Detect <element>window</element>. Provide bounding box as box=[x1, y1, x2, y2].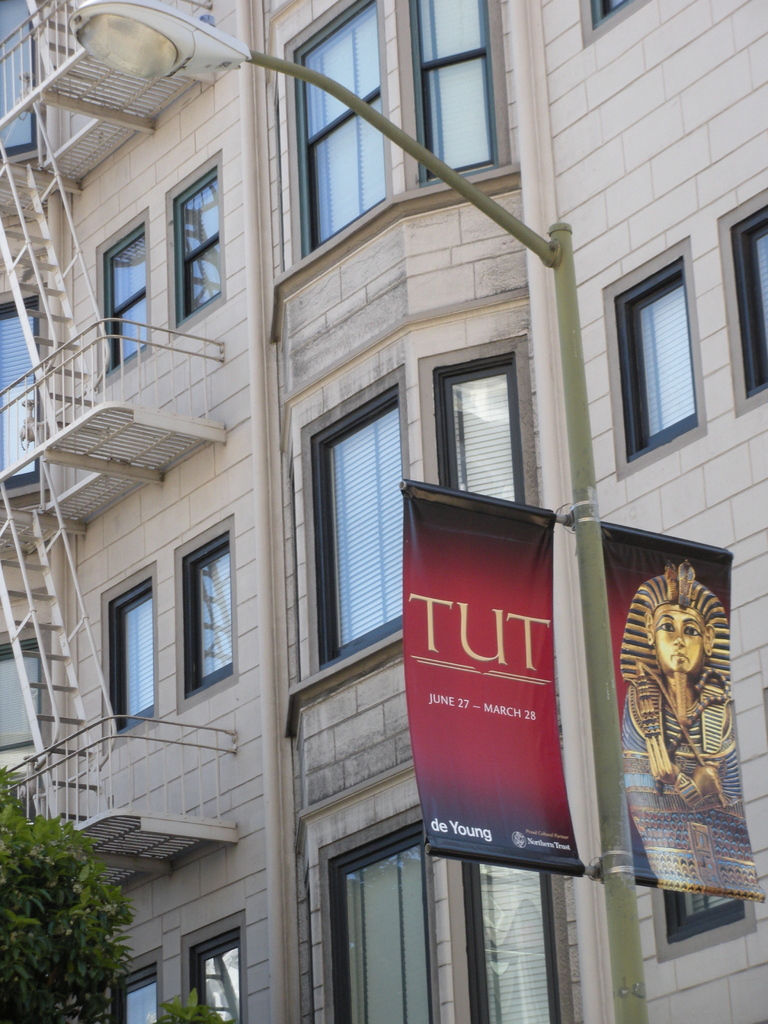
box=[315, 828, 439, 1023].
